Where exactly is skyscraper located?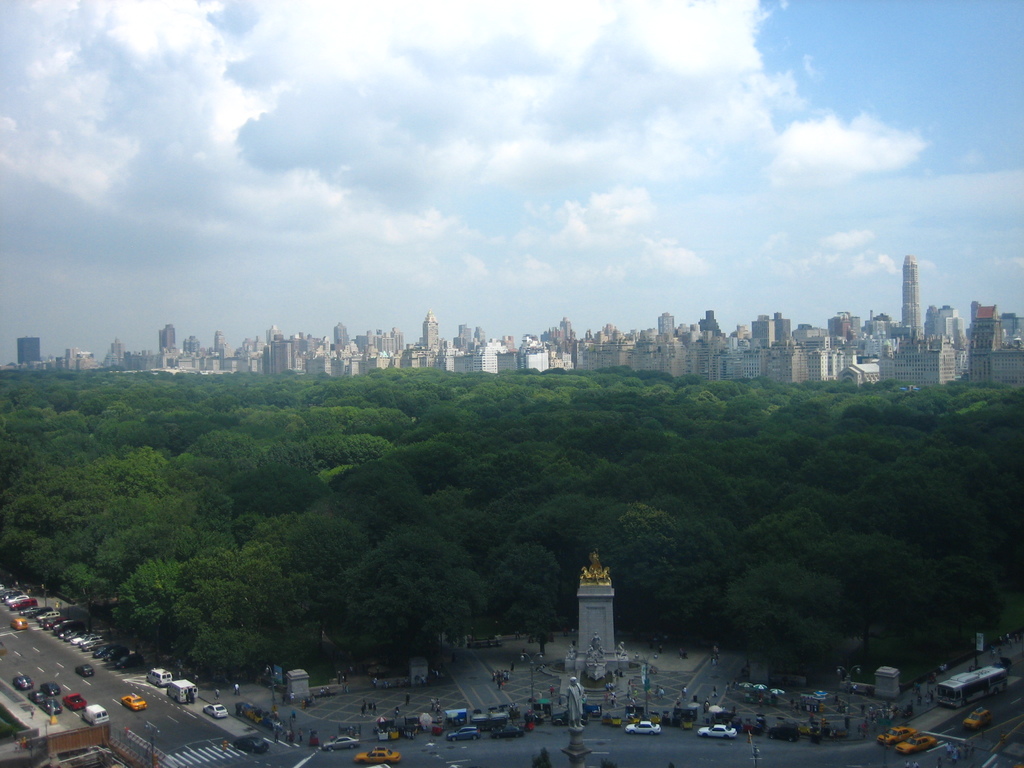
Its bounding box is {"left": 280, "top": 342, "right": 292, "bottom": 374}.
